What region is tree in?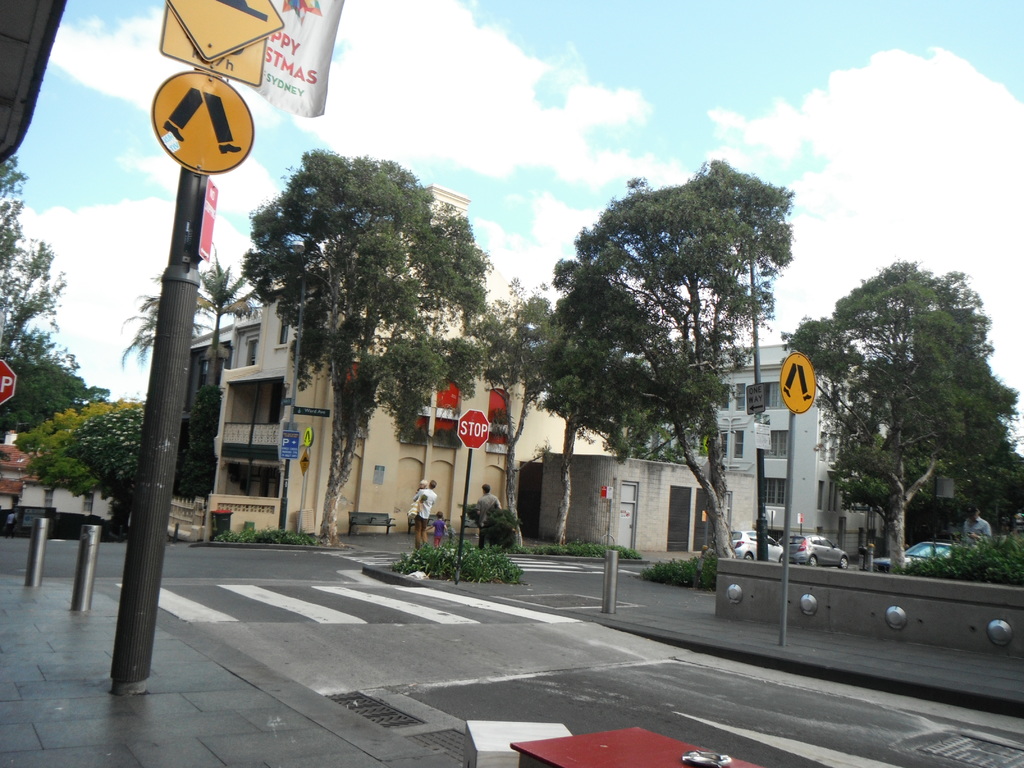
(x1=121, y1=243, x2=259, y2=502).
